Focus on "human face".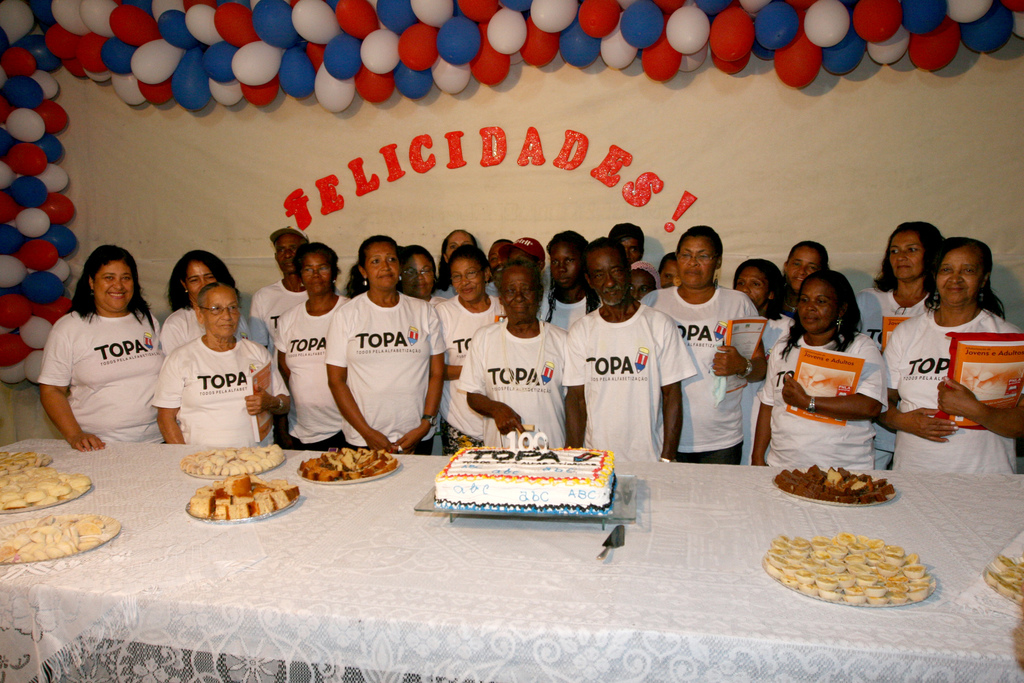
Focused at box(504, 266, 535, 320).
